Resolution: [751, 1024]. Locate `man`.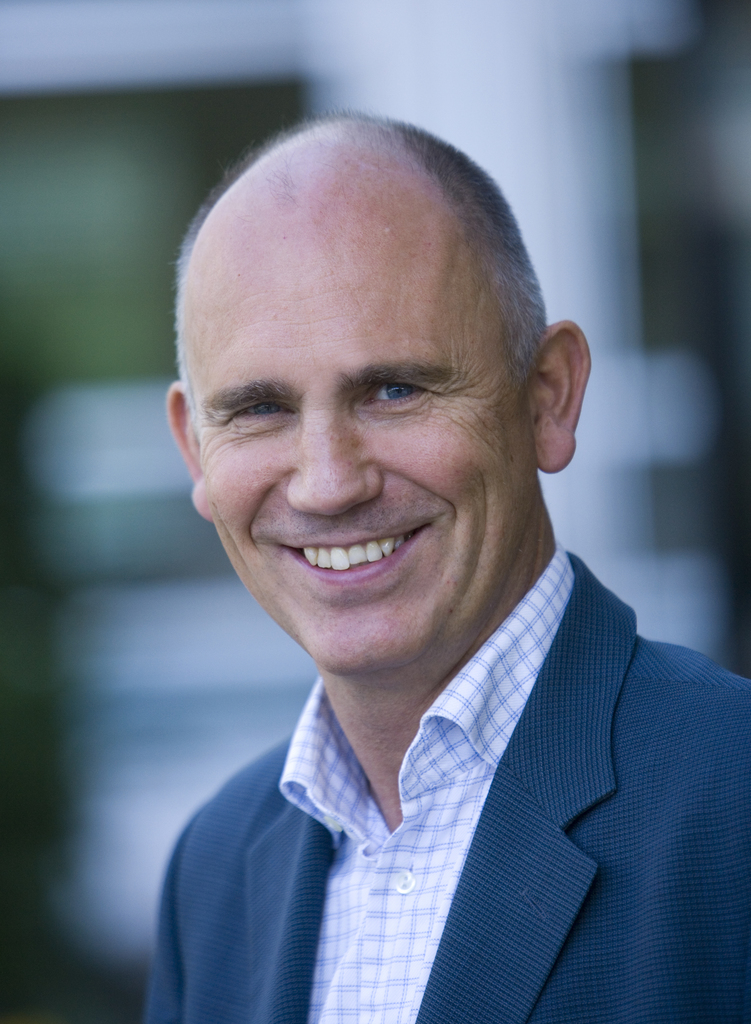
box(118, 64, 750, 1002).
